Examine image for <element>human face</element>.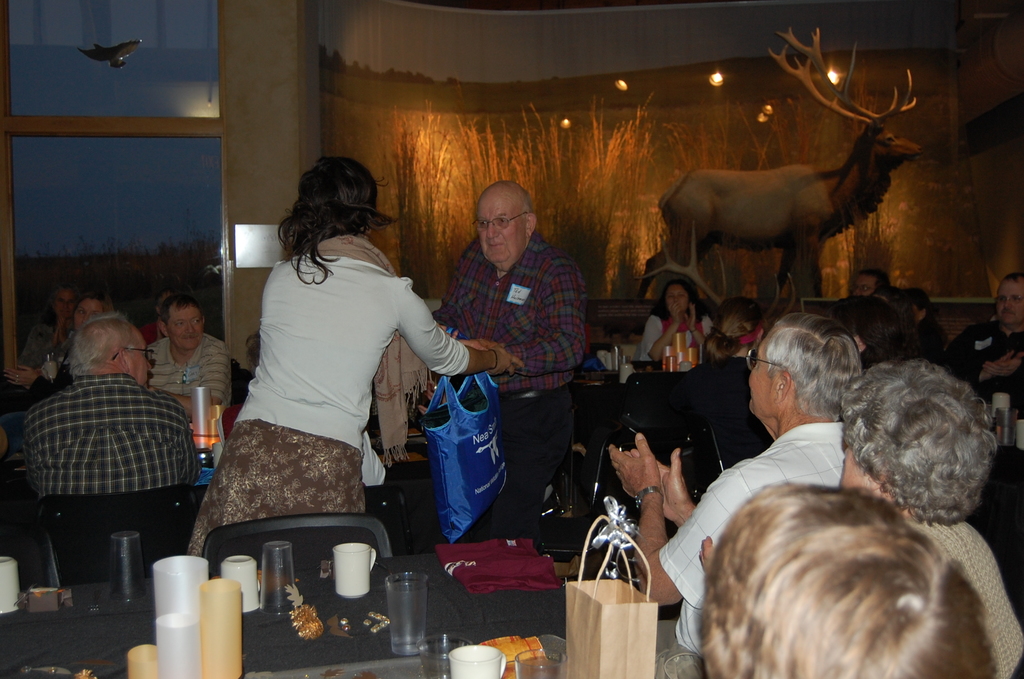
Examination result: {"x1": 169, "y1": 313, "x2": 200, "y2": 354}.
